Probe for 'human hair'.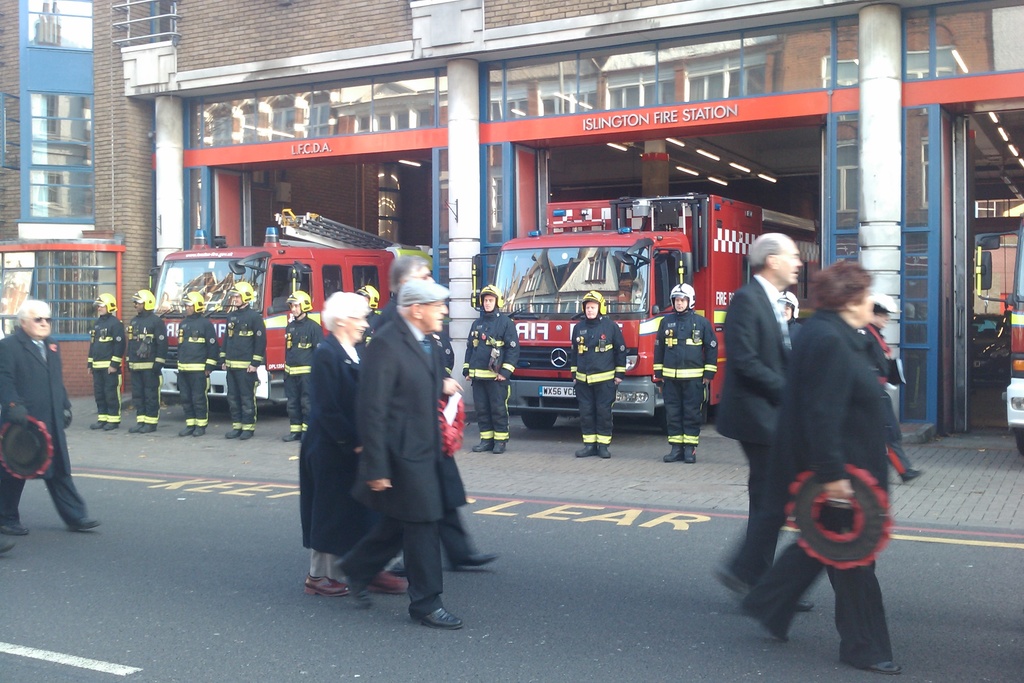
Probe result: [x1=820, y1=254, x2=890, y2=330].
